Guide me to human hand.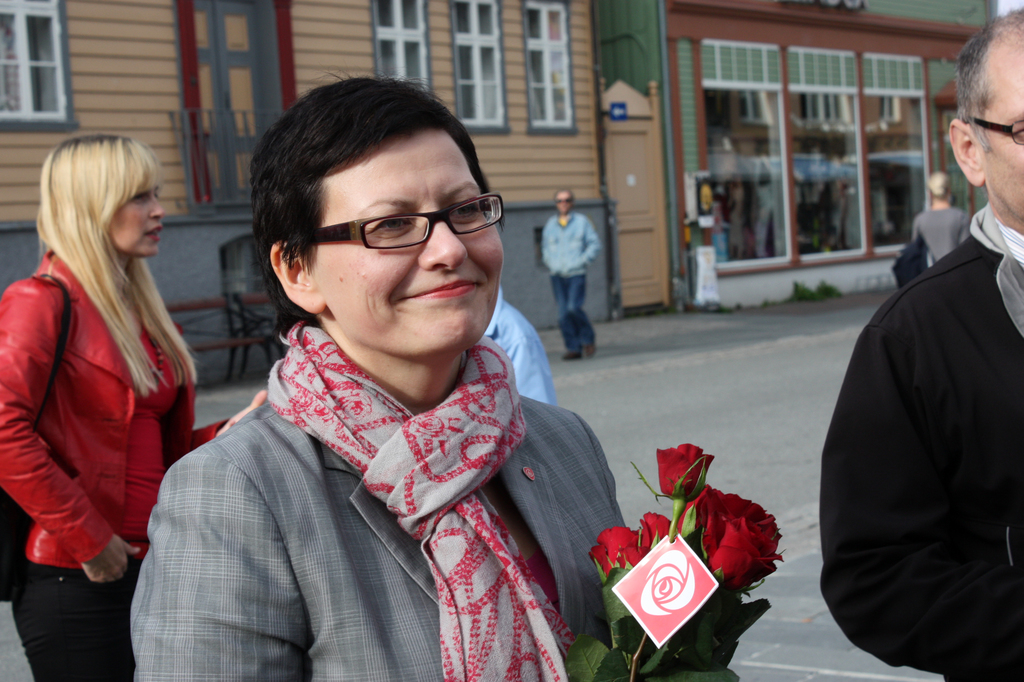
Guidance: crop(215, 388, 268, 438).
